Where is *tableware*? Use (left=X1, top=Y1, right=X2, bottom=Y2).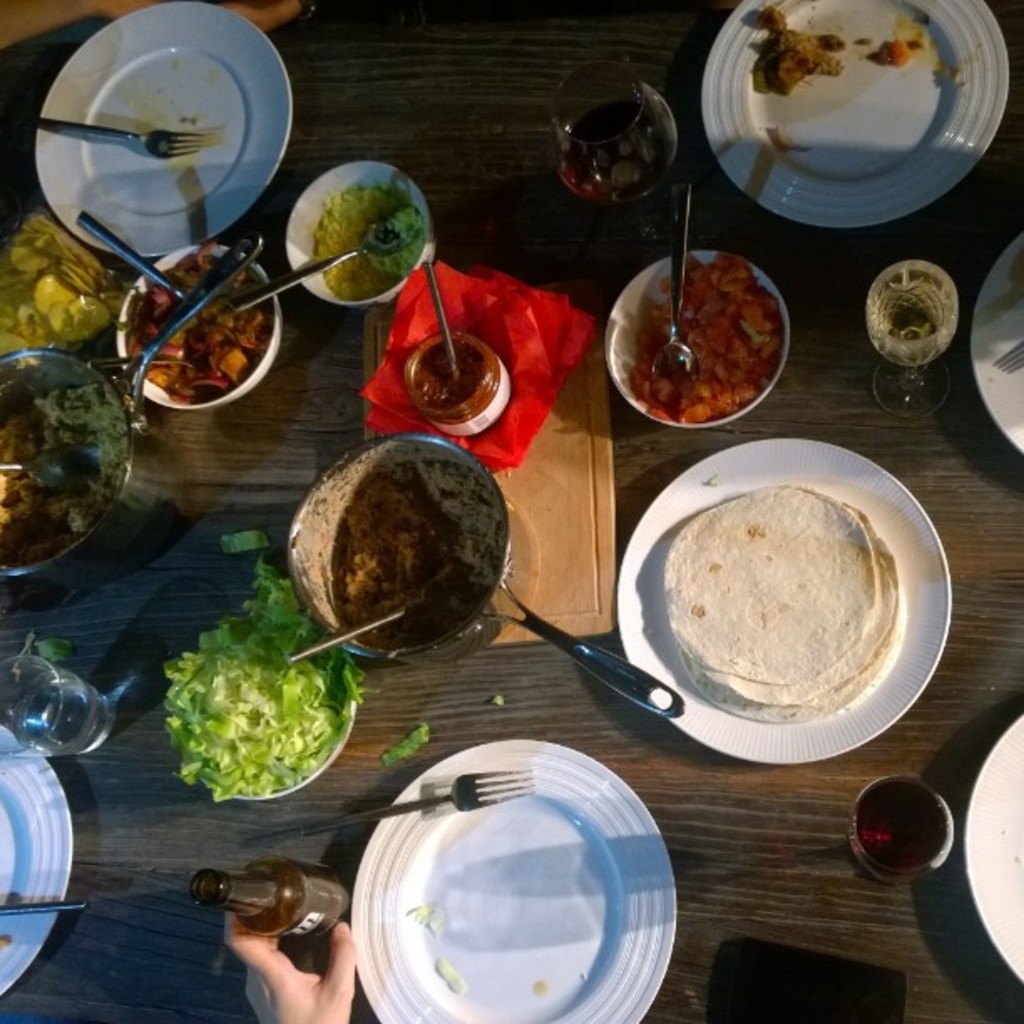
(left=278, top=433, right=688, bottom=724).
